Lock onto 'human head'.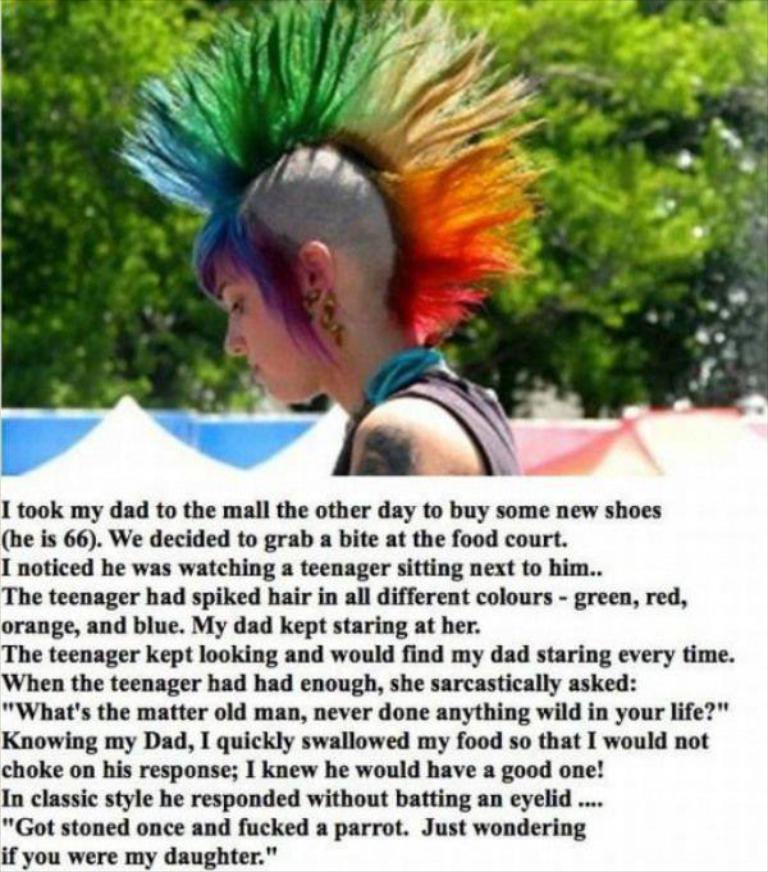
Locked: BBox(205, 138, 404, 421).
